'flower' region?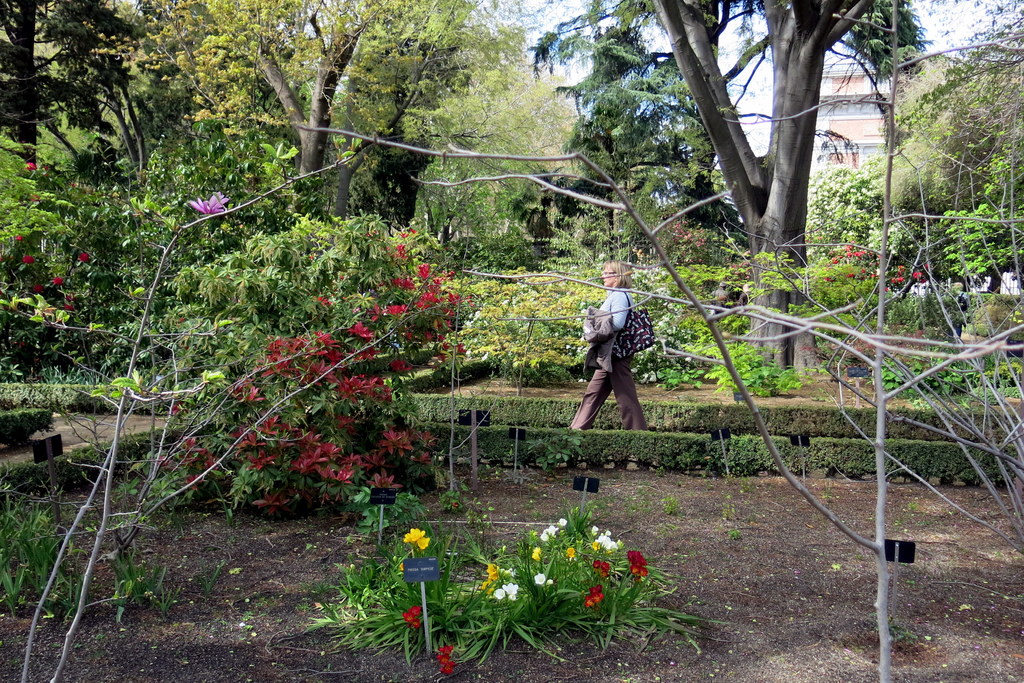
[left=436, top=653, right=447, bottom=662]
